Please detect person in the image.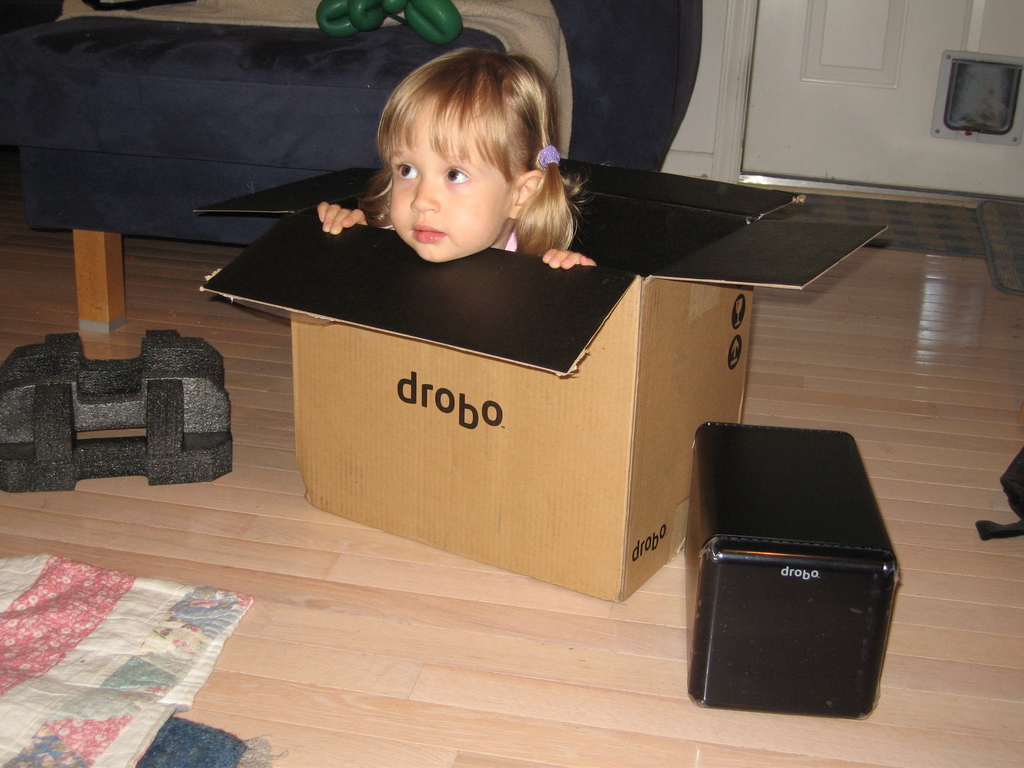
(left=318, top=44, right=599, bottom=272).
